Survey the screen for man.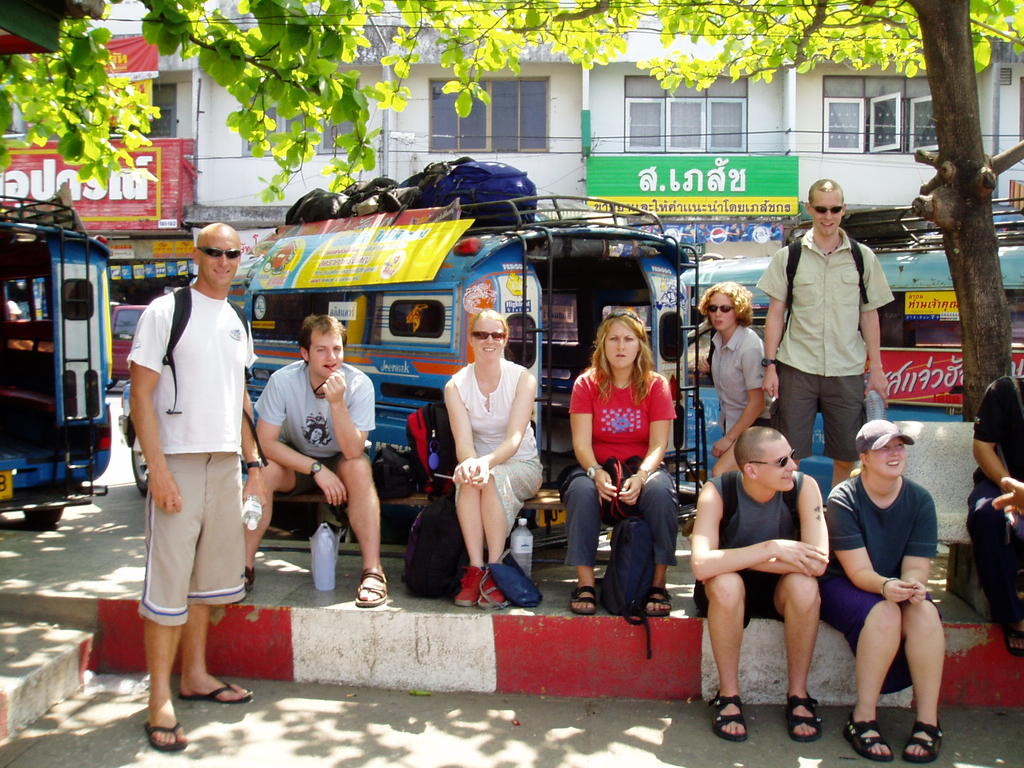
Survey found: l=760, t=179, r=888, b=490.
